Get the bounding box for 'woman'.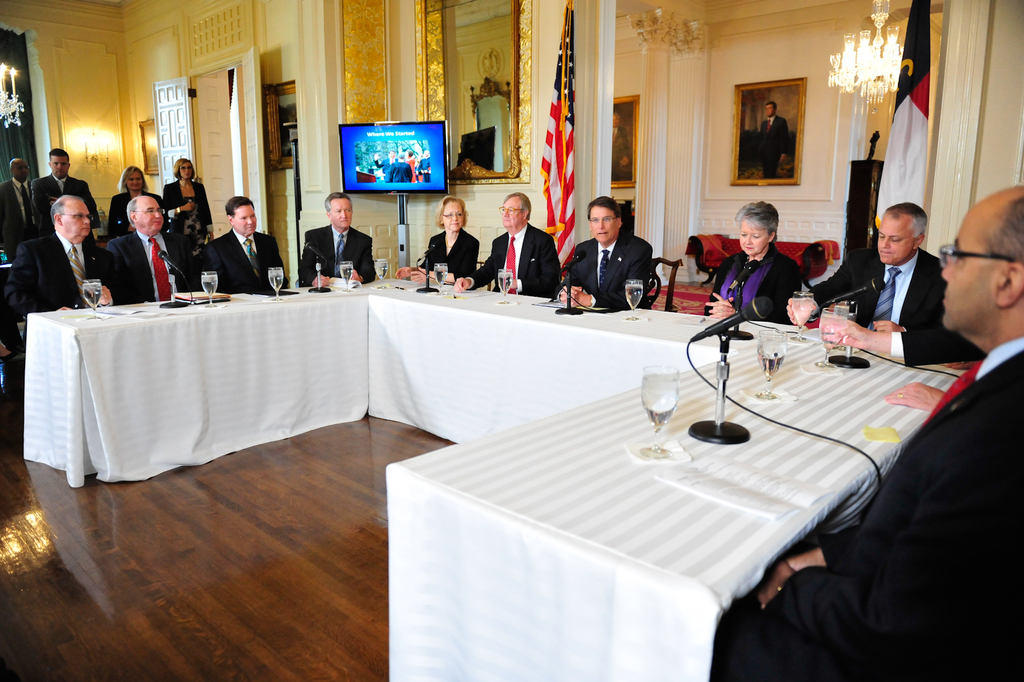
locate(702, 199, 799, 323).
